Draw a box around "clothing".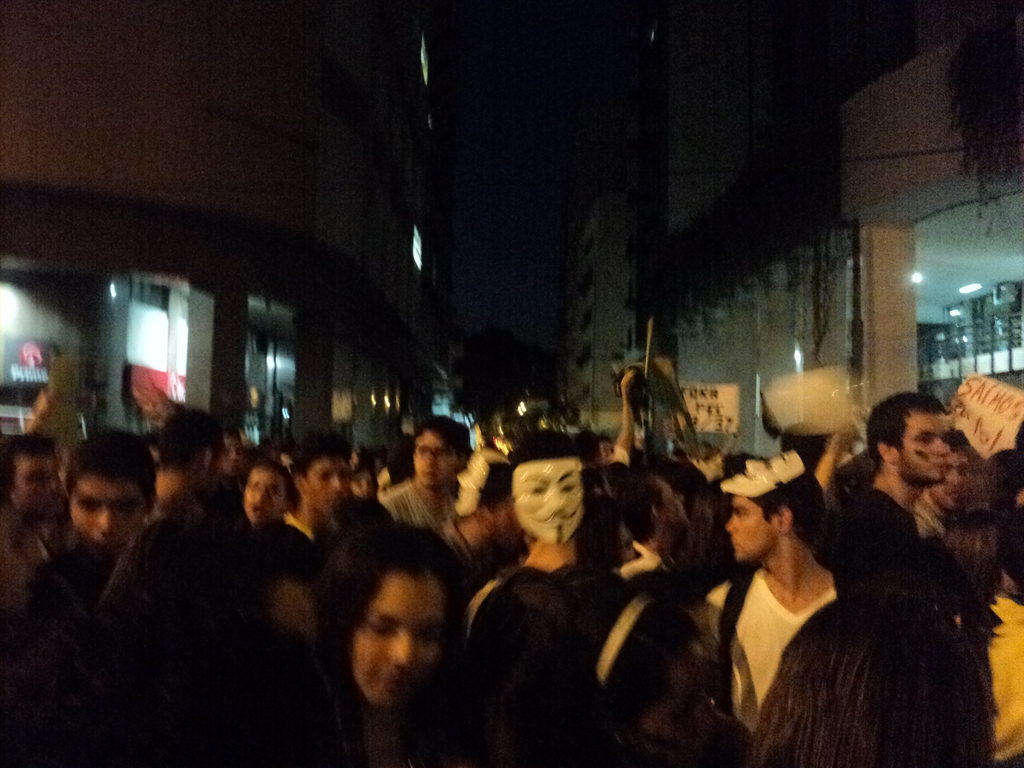
crop(742, 401, 1016, 767).
